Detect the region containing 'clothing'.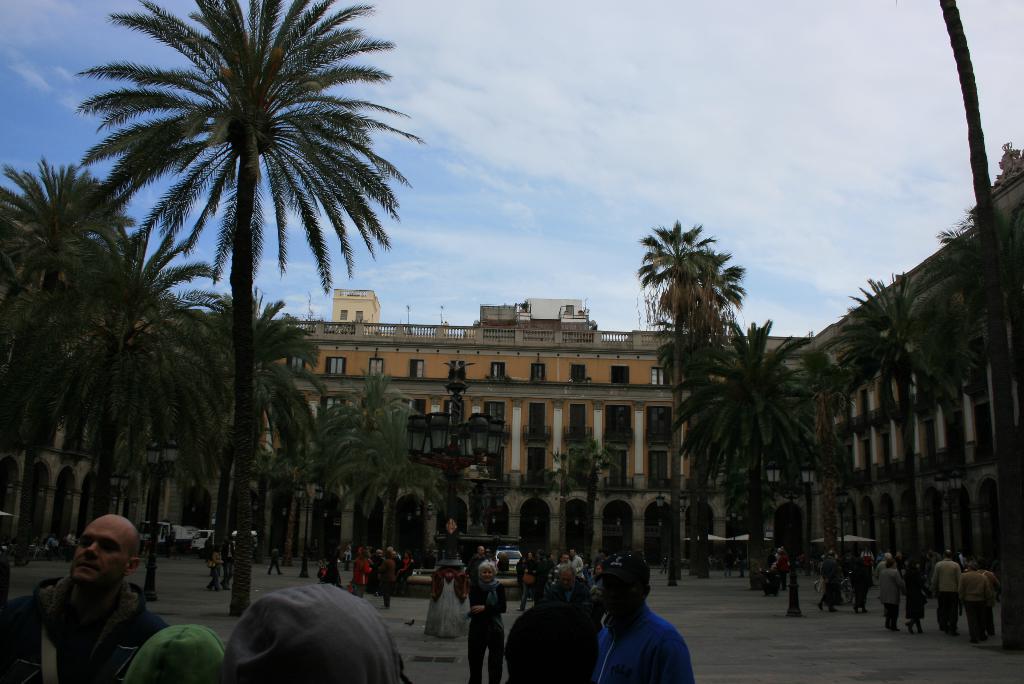
929,557,961,627.
